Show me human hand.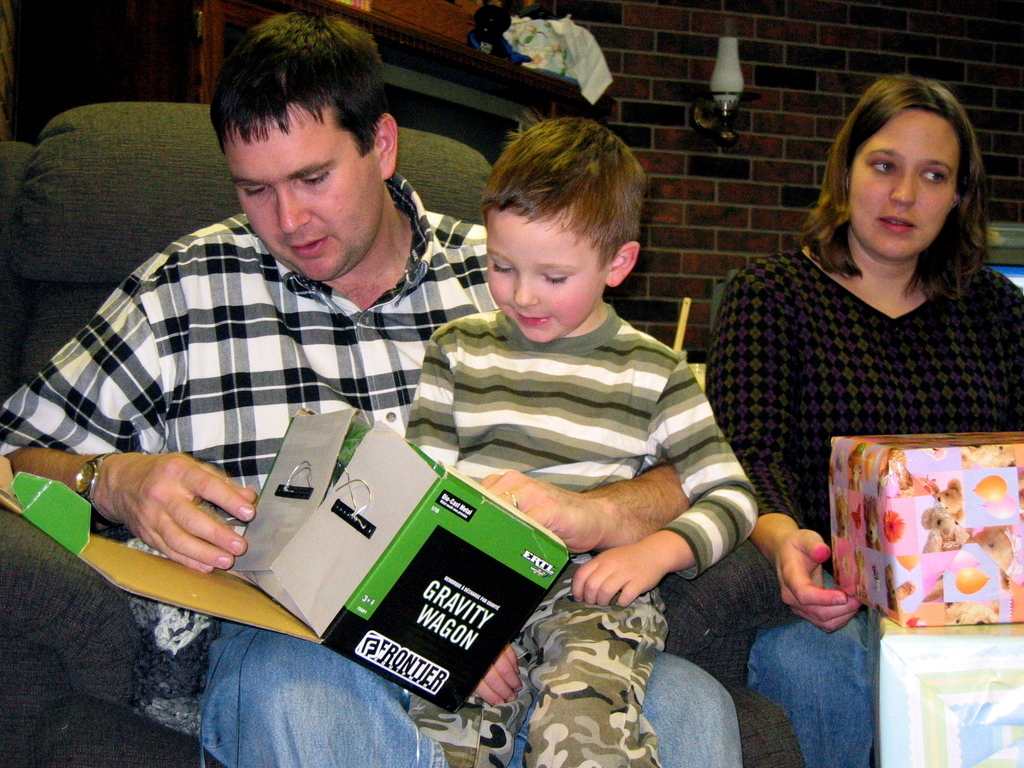
human hand is here: pyautogui.locateOnScreen(88, 447, 263, 584).
